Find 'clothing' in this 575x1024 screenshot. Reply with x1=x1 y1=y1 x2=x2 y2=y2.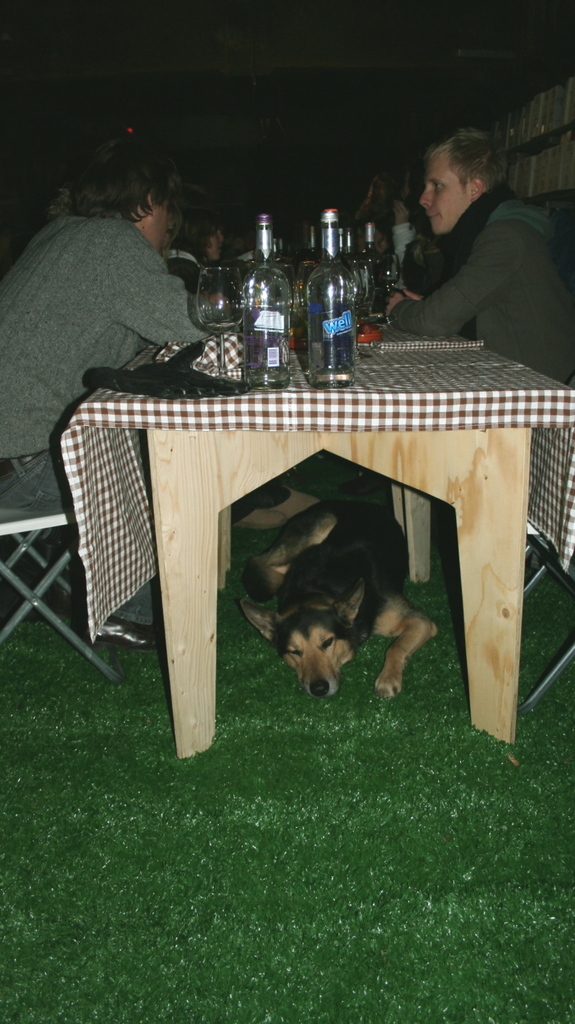
x1=0 y1=223 x2=230 y2=634.
